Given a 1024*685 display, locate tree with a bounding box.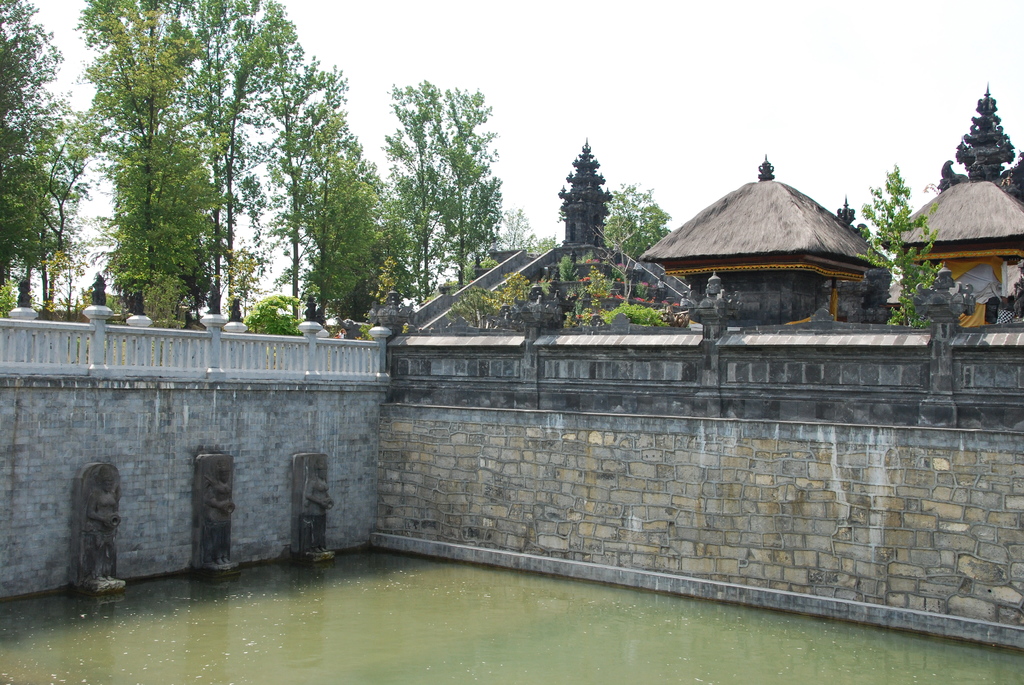
Located: <region>854, 159, 947, 329</region>.
